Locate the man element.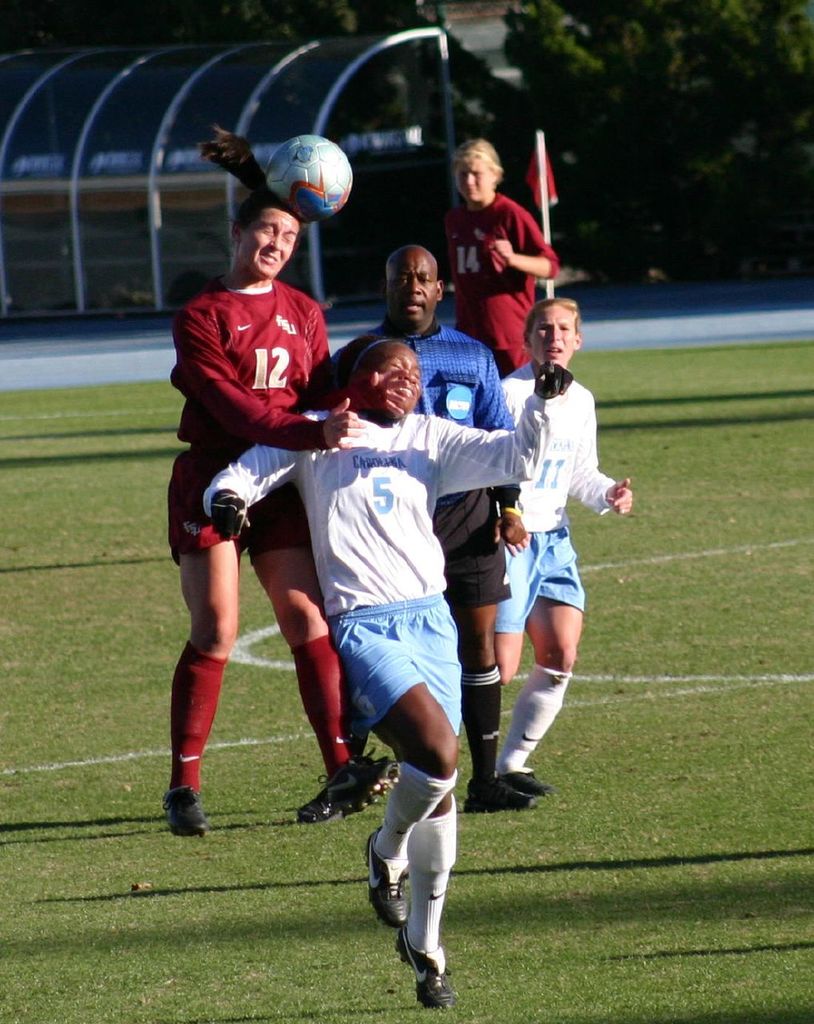
Element bbox: [x1=319, y1=244, x2=559, y2=817].
